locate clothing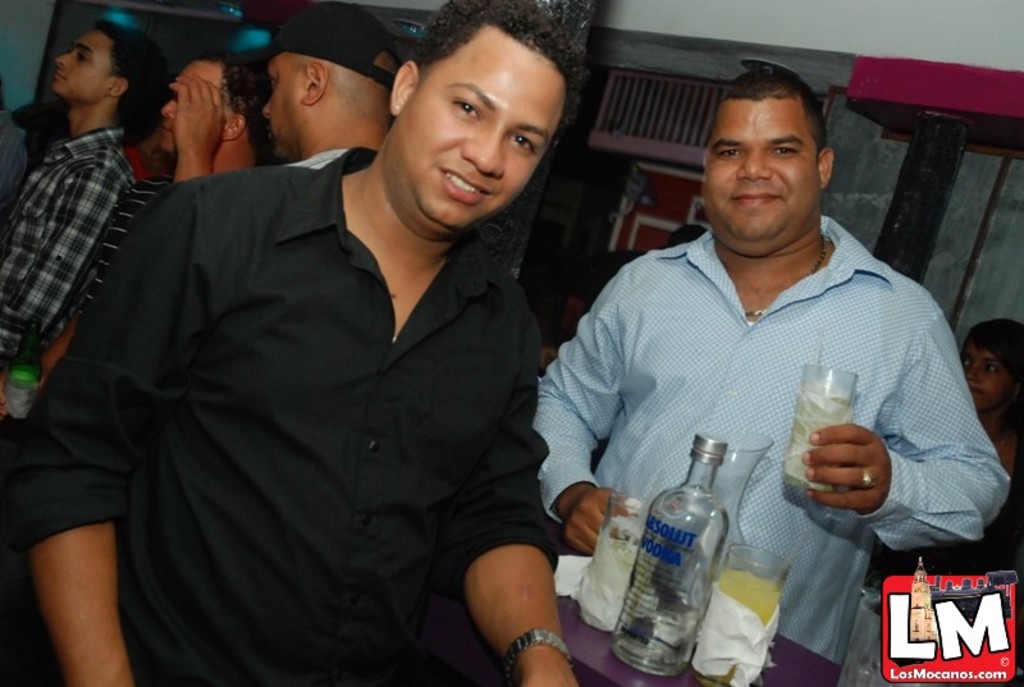
{"x1": 531, "y1": 215, "x2": 1014, "y2": 667}
